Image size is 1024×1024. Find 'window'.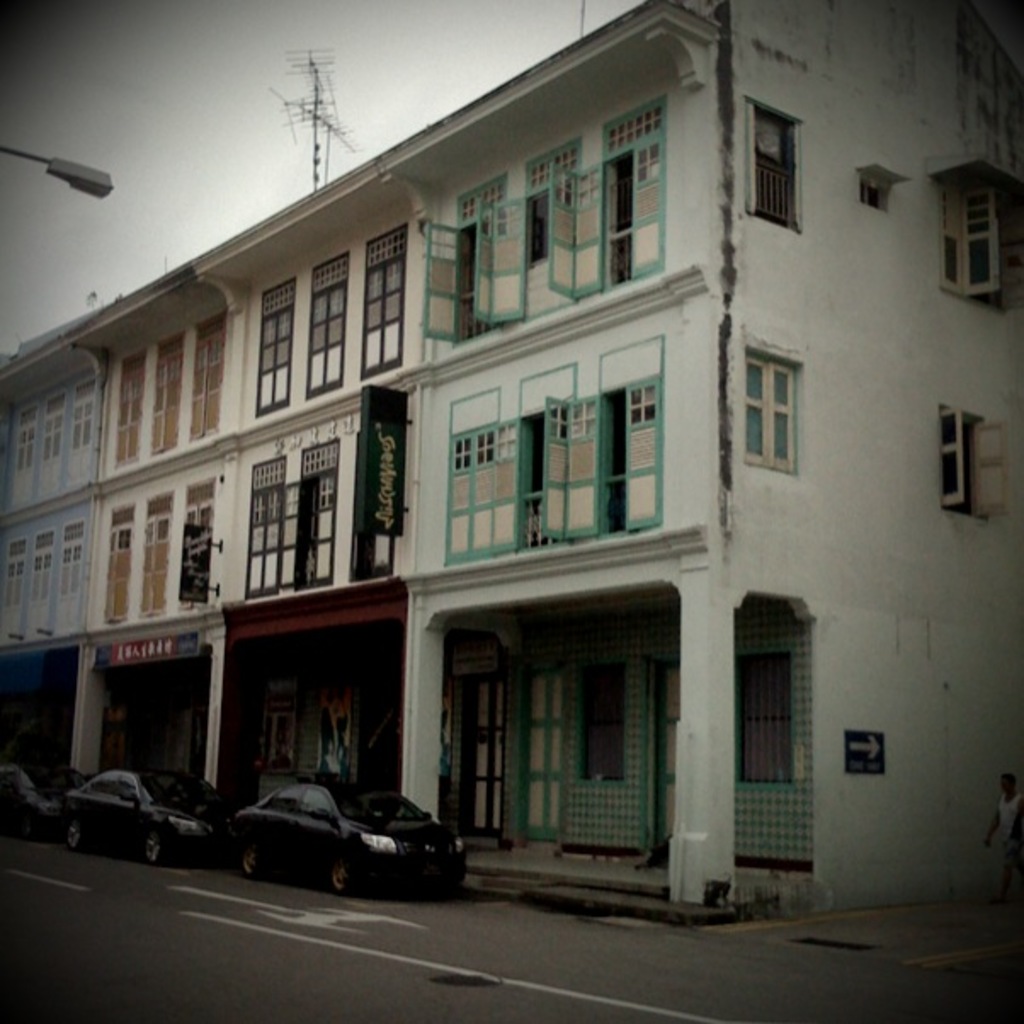
(932,158,1022,311).
